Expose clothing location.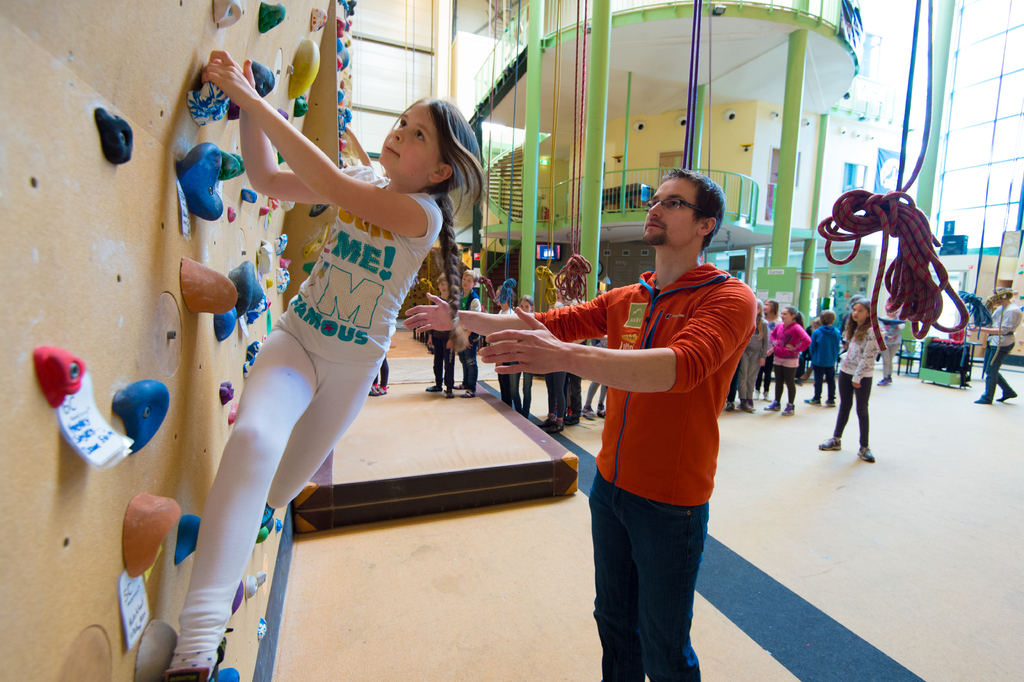
Exposed at (755,315,780,392).
